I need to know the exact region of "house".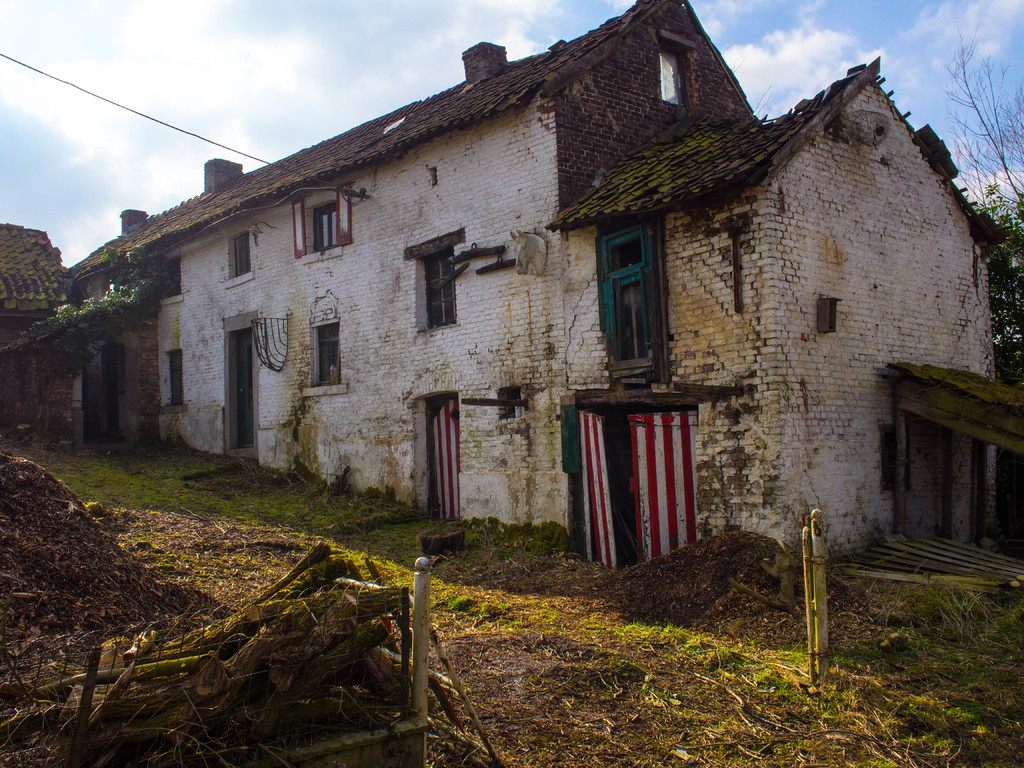
Region: {"left": 80, "top": 6, "right": 960, "bottom": 597}.
